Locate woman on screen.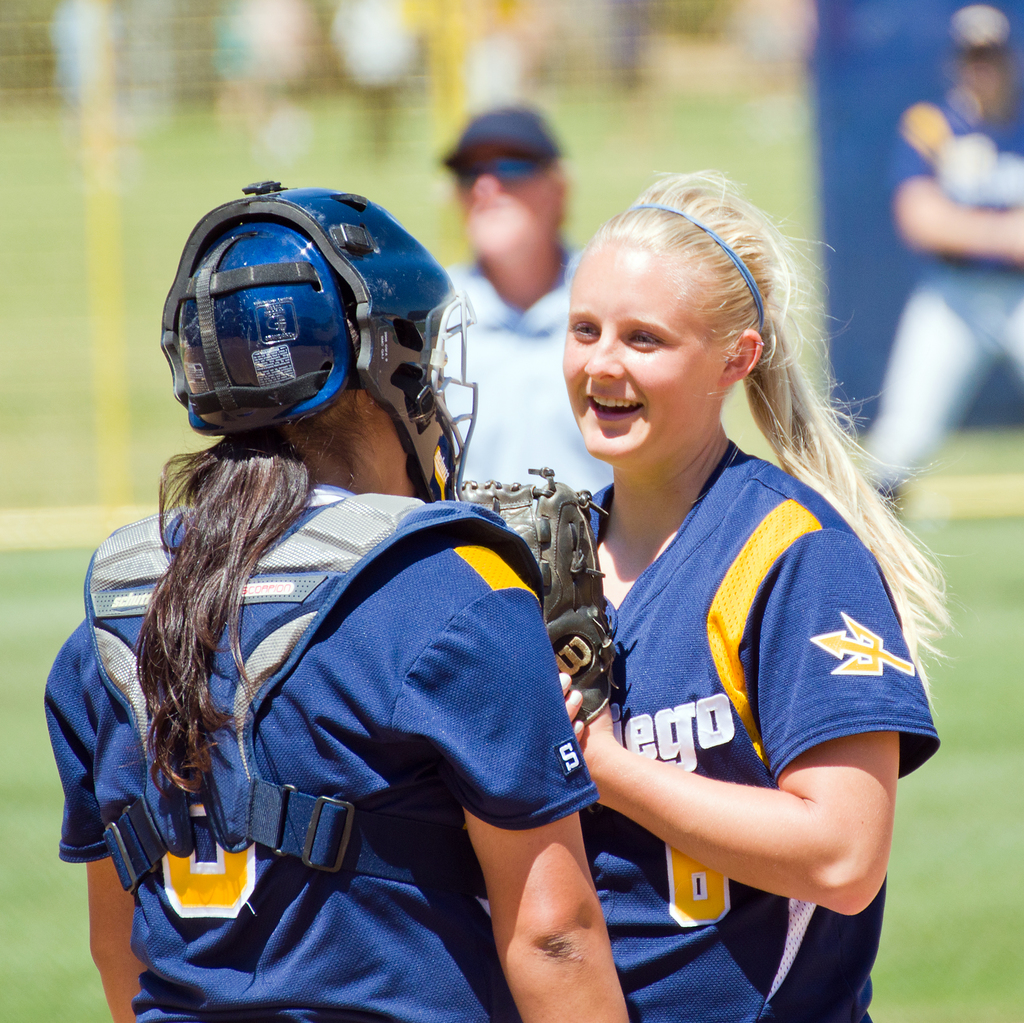
On screen at (left=487, top=202, right=952, bottom=1010).
